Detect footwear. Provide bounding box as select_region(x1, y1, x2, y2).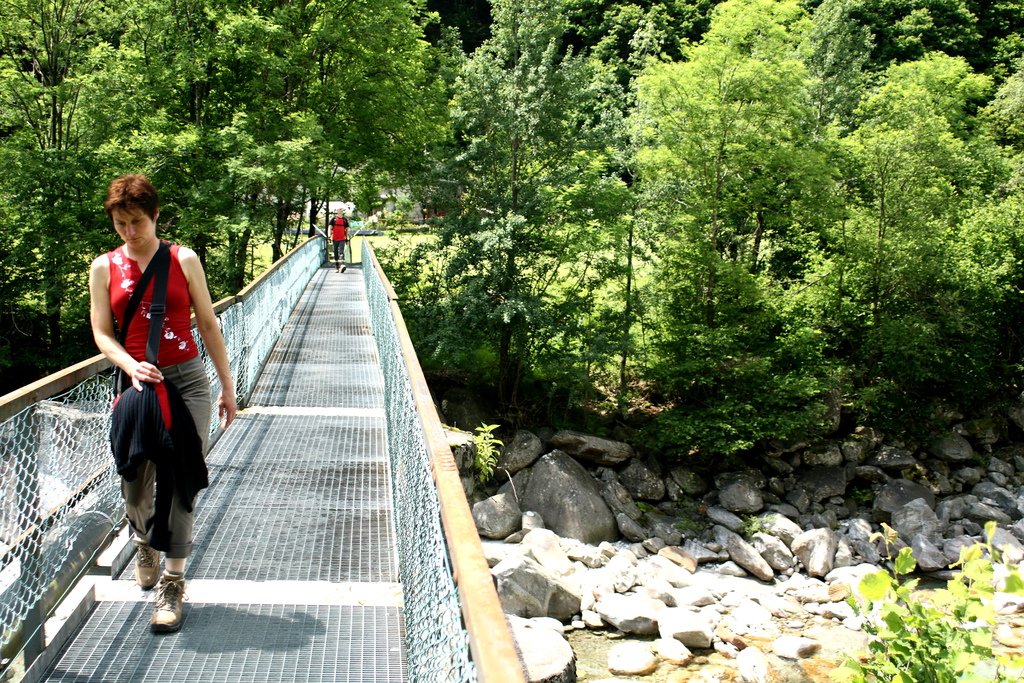
select_region(135, 544, 159, 593).
